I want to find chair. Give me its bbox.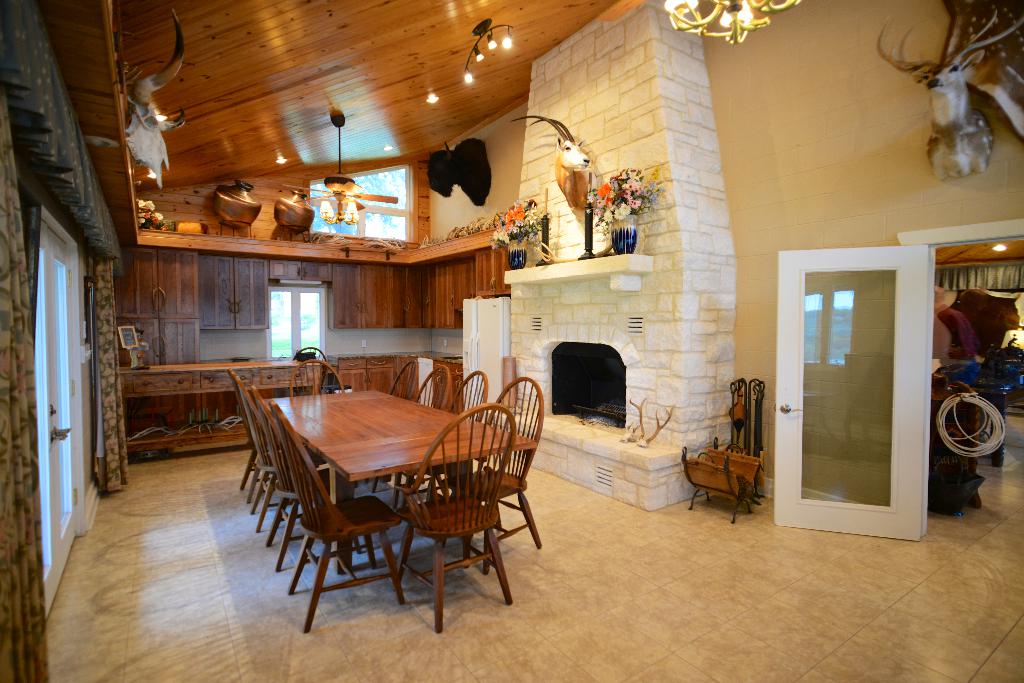
403,366,492,529.
